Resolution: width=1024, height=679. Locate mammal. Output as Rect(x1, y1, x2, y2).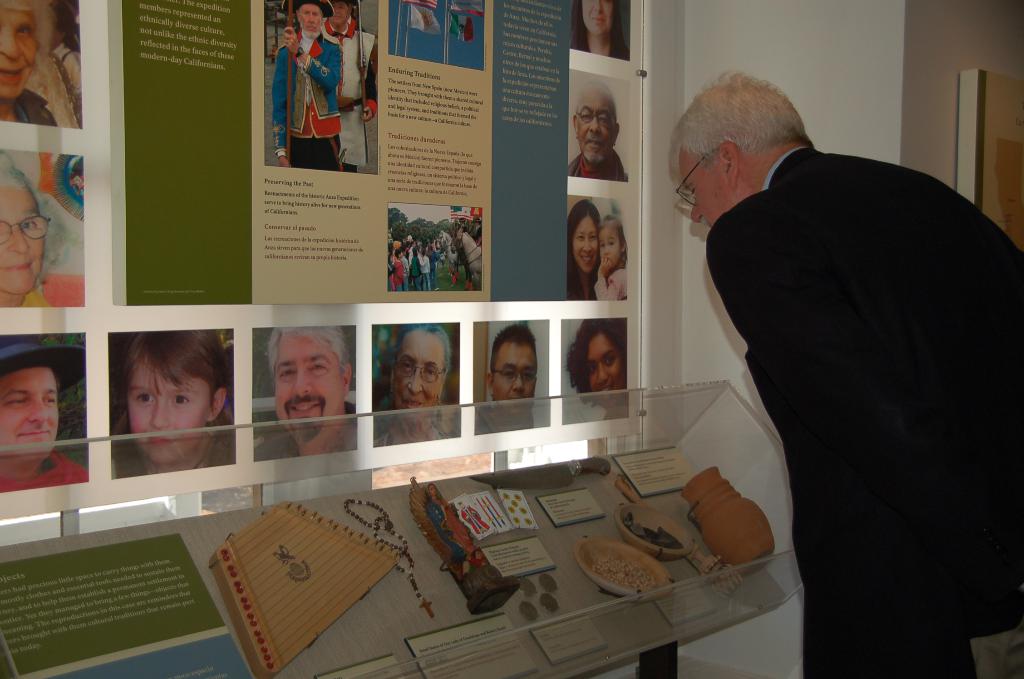
Rect(372, 321, 458, 445).
